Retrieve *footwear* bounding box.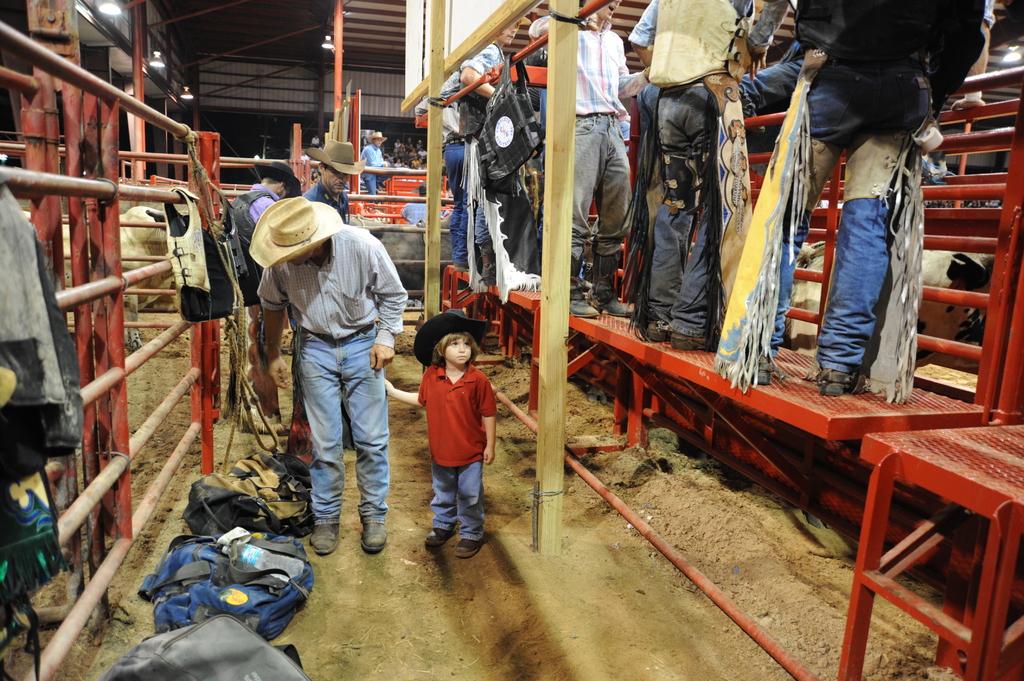
Bounding box: (746, 356, 769, 387).
